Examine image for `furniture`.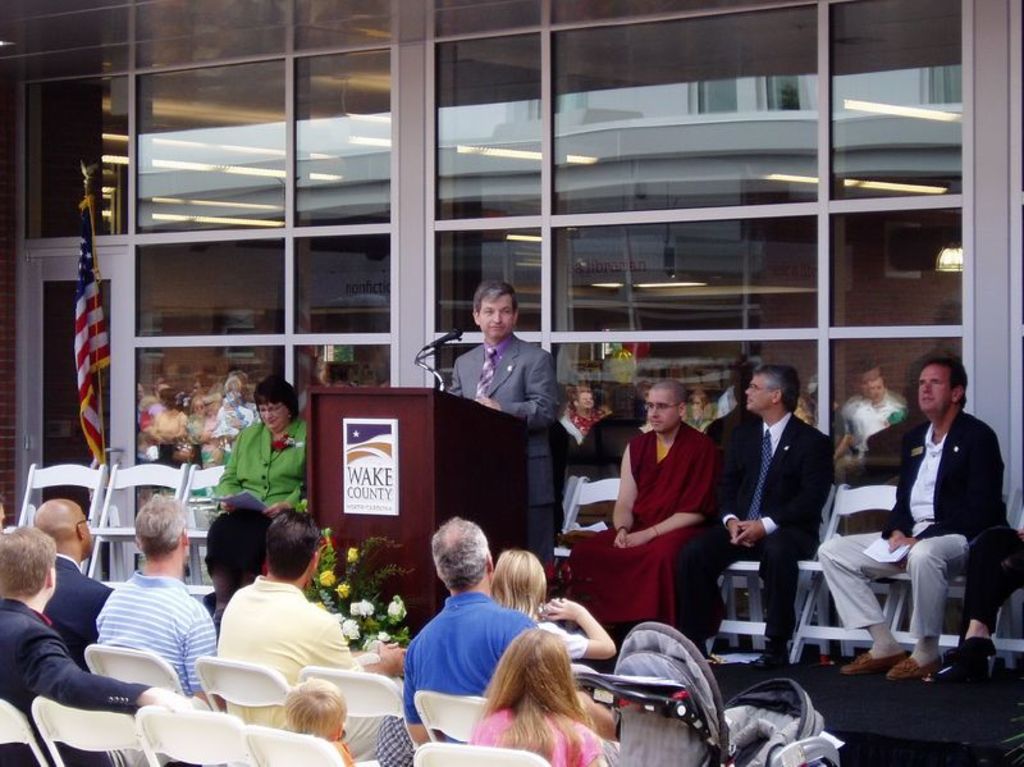
Examination result: <box>88,462,189,585</box>.
